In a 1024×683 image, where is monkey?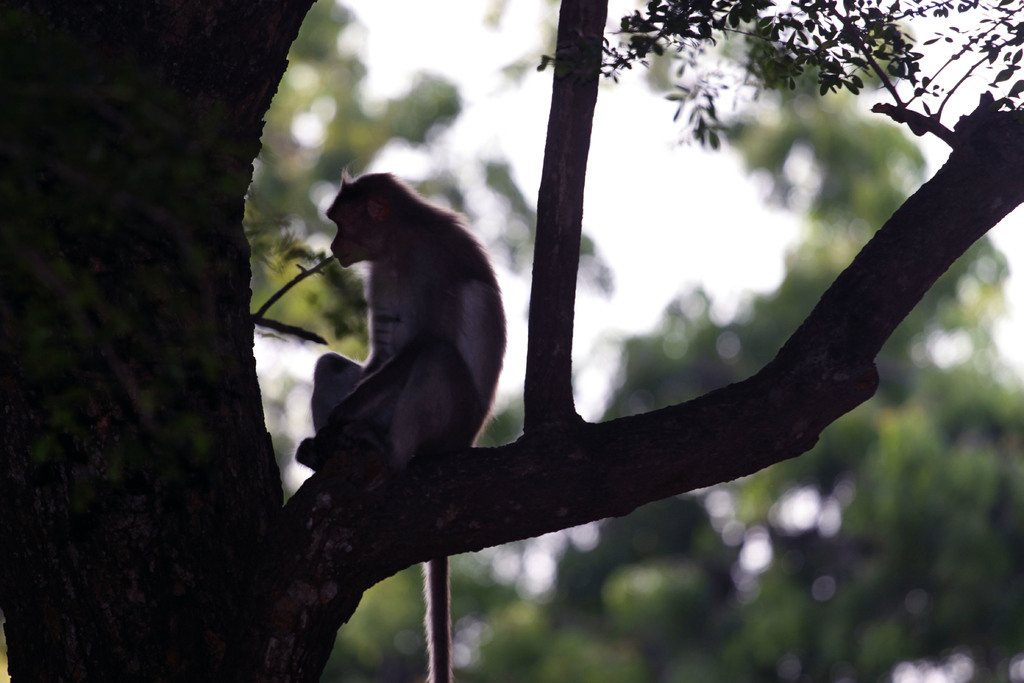
292,169,509,682.
